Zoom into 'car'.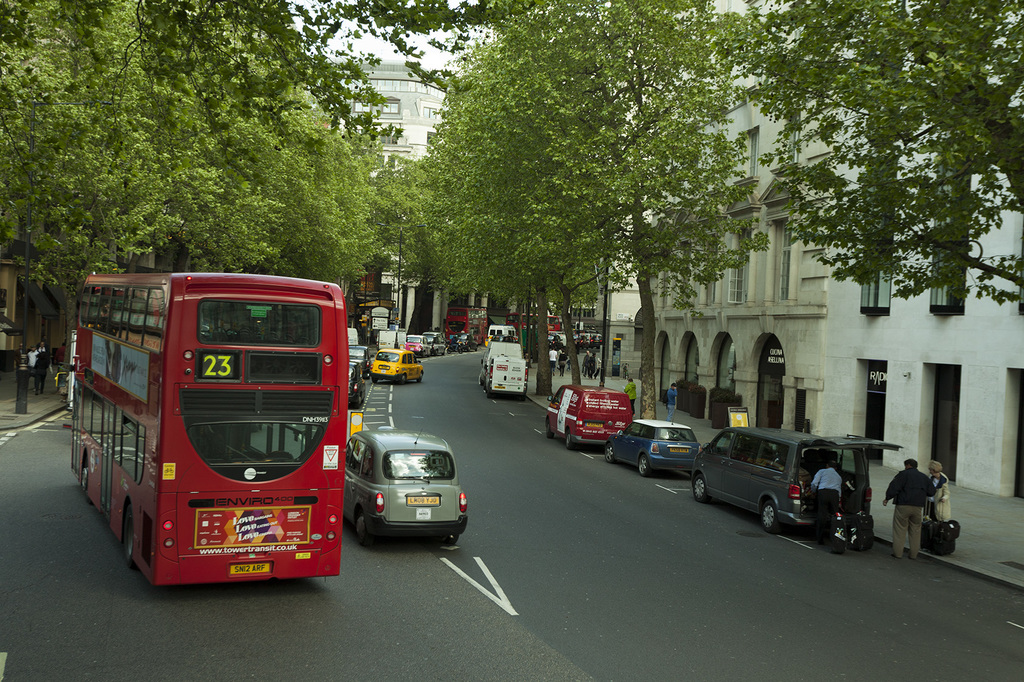
Zoom target: {"x1": 351, "y1": 360, "x2": 366, "y2": 404}.
